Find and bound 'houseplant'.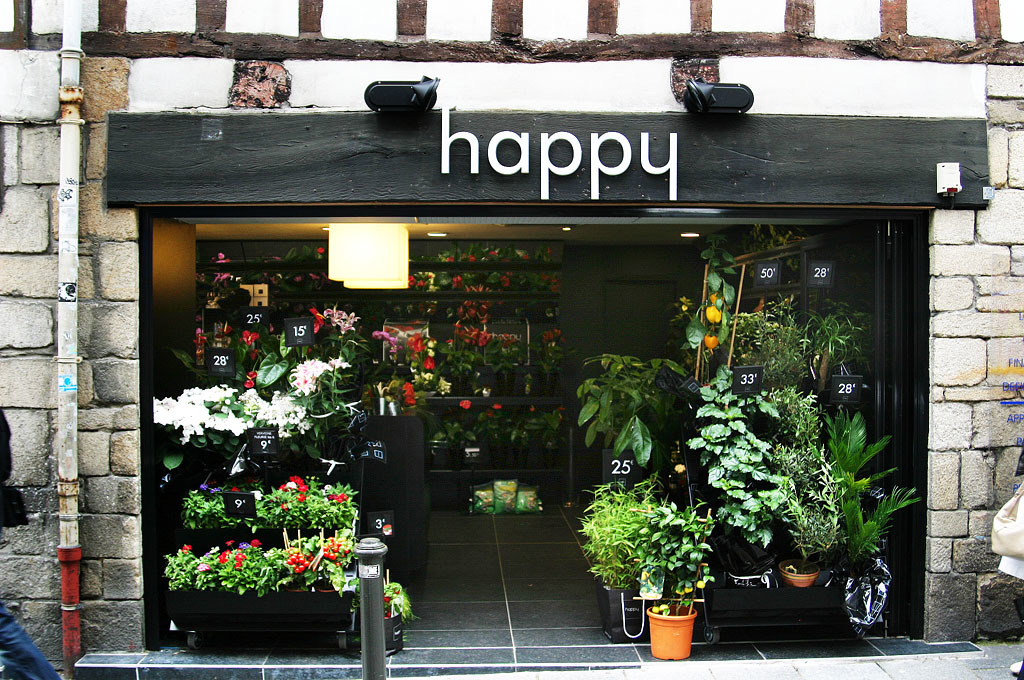
Bound: bbox=[777, 382, 848, 586].
